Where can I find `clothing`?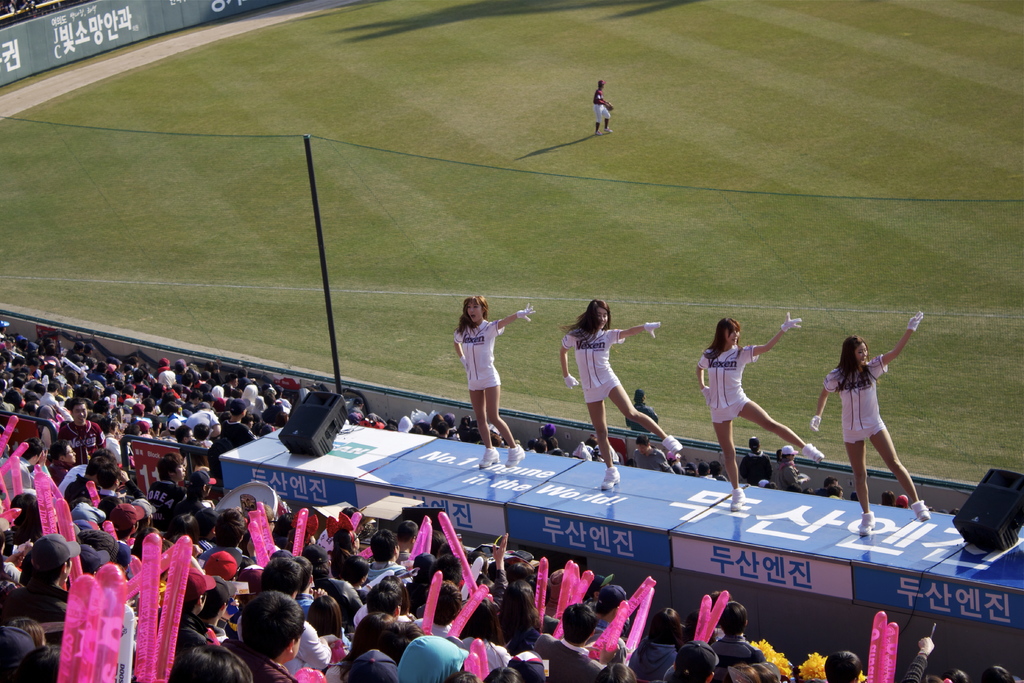
You can find it at [x1=457, y1=319, x2=506, y2=391].
